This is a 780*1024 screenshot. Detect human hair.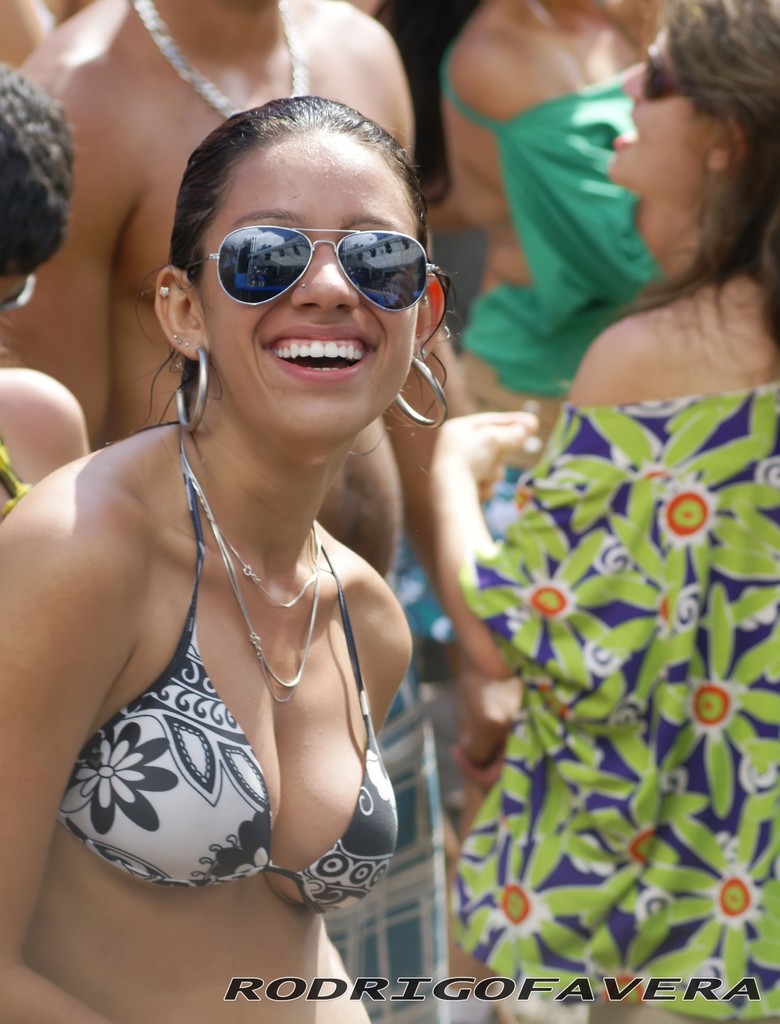
x1=166 y1=90 x2=434 y2=402.
